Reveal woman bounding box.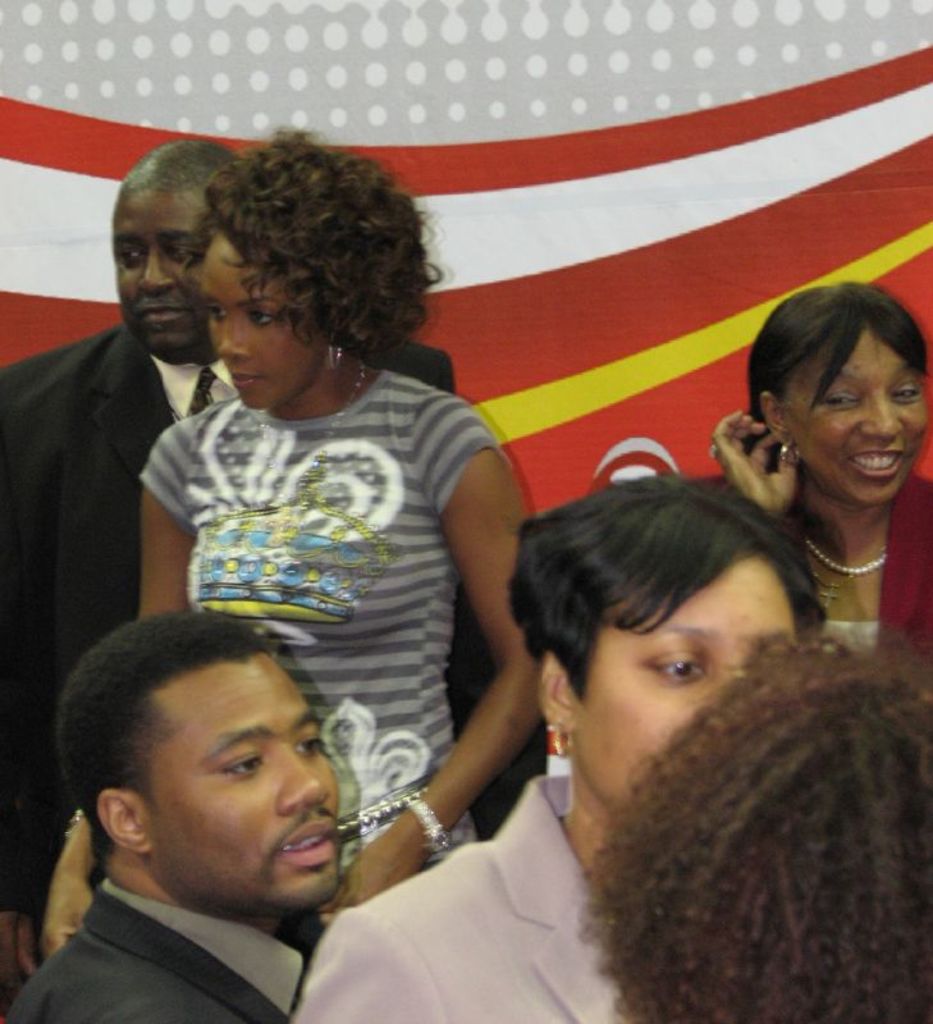
Revealed: {"left": 137, "top": 125, "right": 541, "bottom": 899}.
